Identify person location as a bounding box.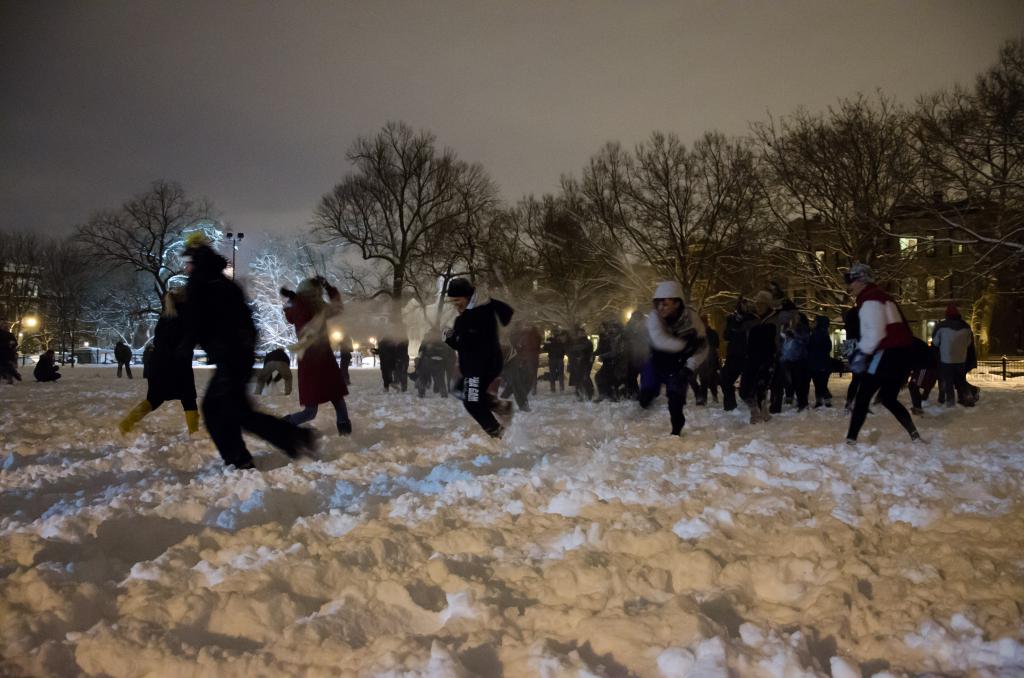
bbox(166, 243, 312, 467).
